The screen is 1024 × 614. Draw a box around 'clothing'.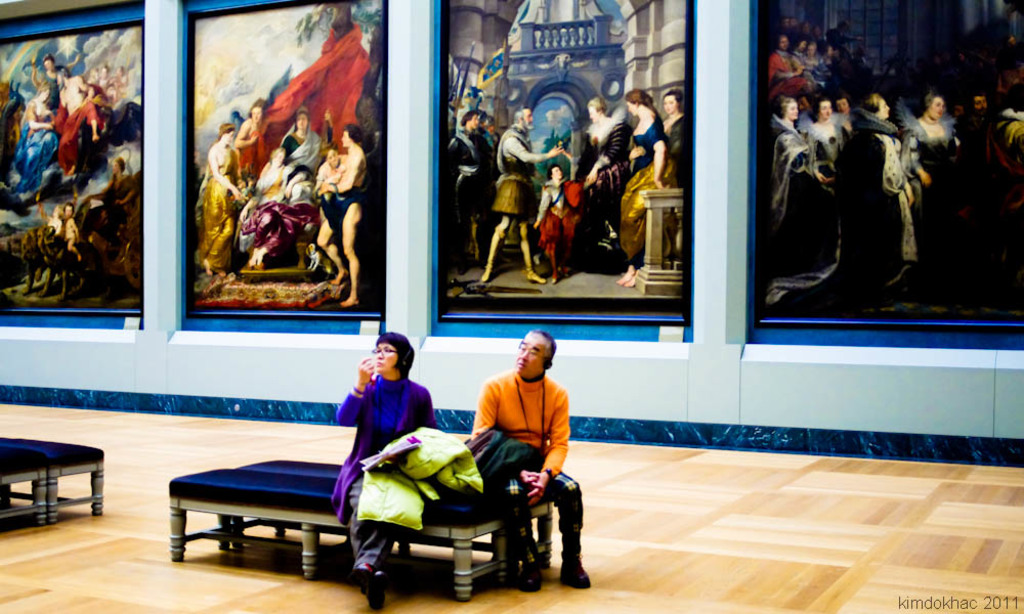
bbox=[764, 52, 806, 93].
